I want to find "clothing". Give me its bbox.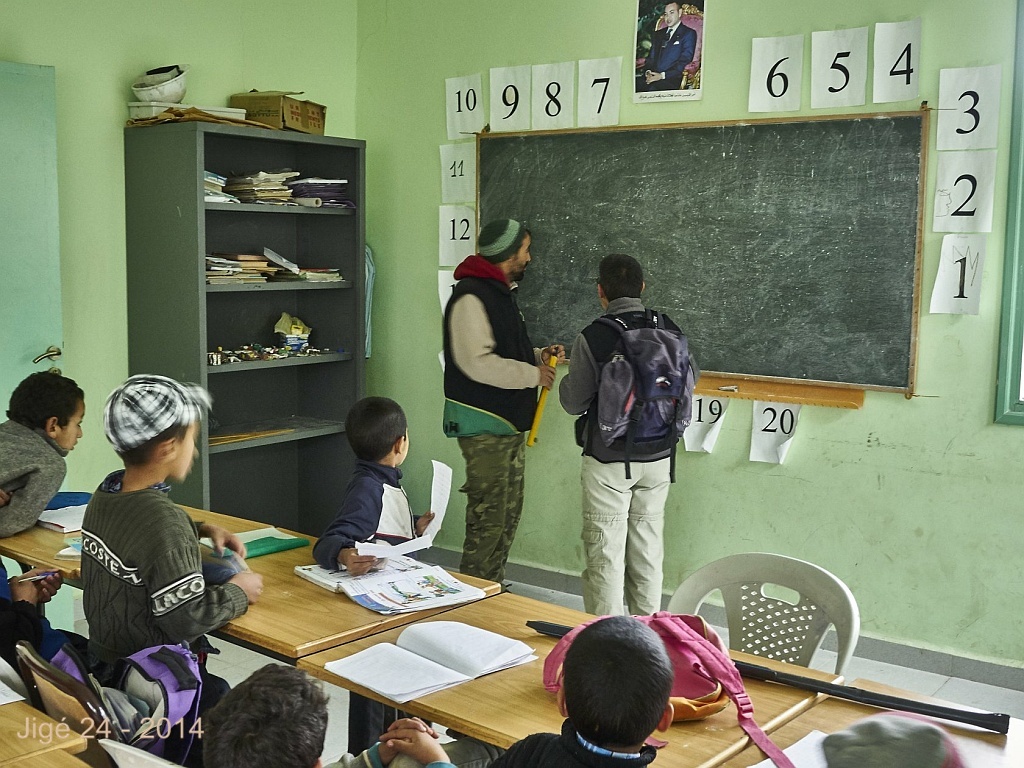
[59,466,239,689].
